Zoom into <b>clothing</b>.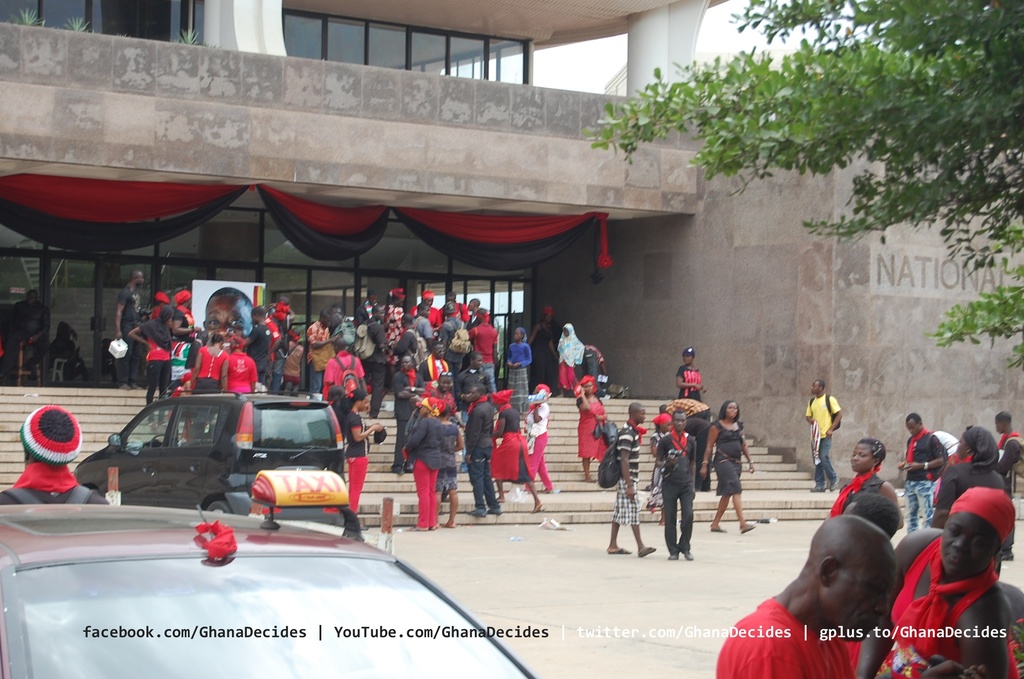
Zoom target: 276, 313, 288, 363.
